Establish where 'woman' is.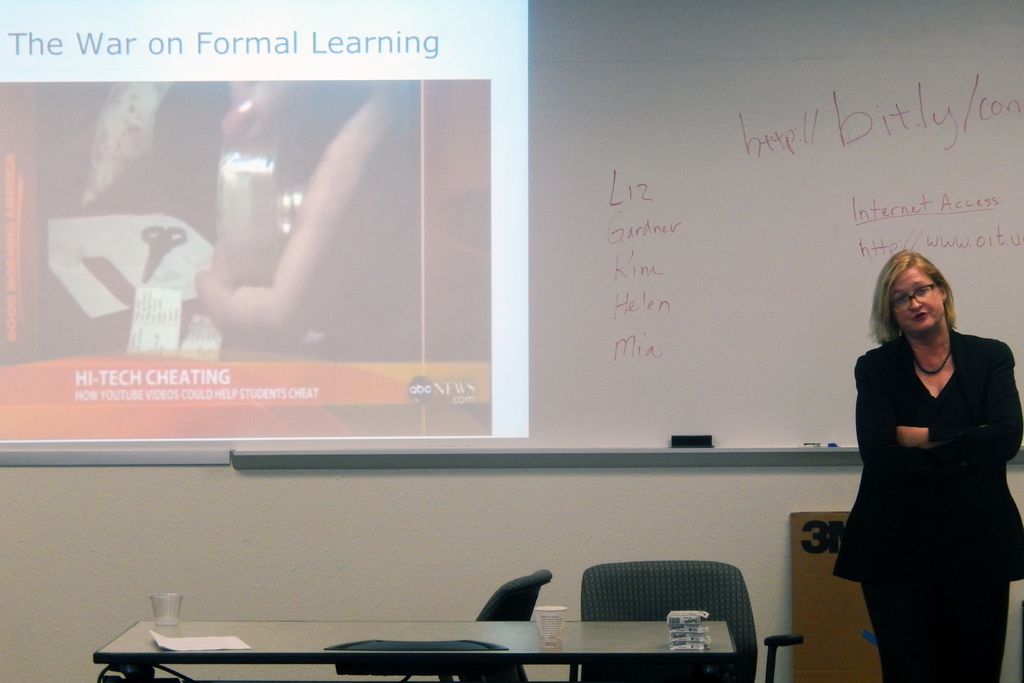
Established at <region>835, 246, 1004, 674</region>.
